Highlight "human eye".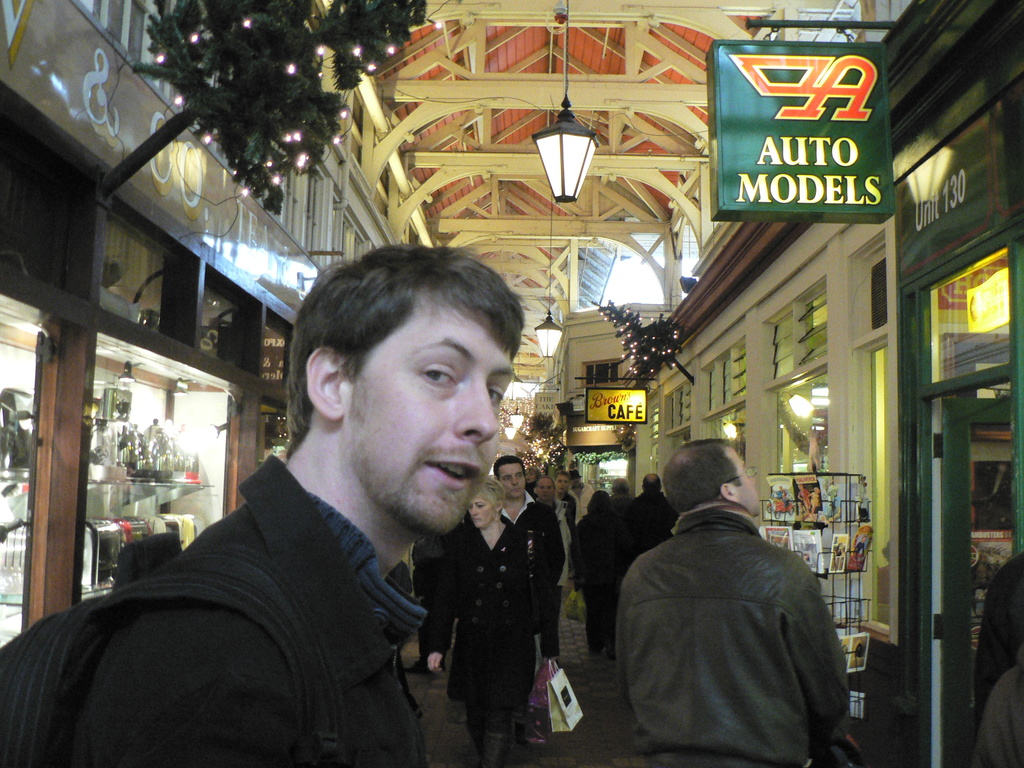
Highlighted region: 504, 475, 510, 481.
